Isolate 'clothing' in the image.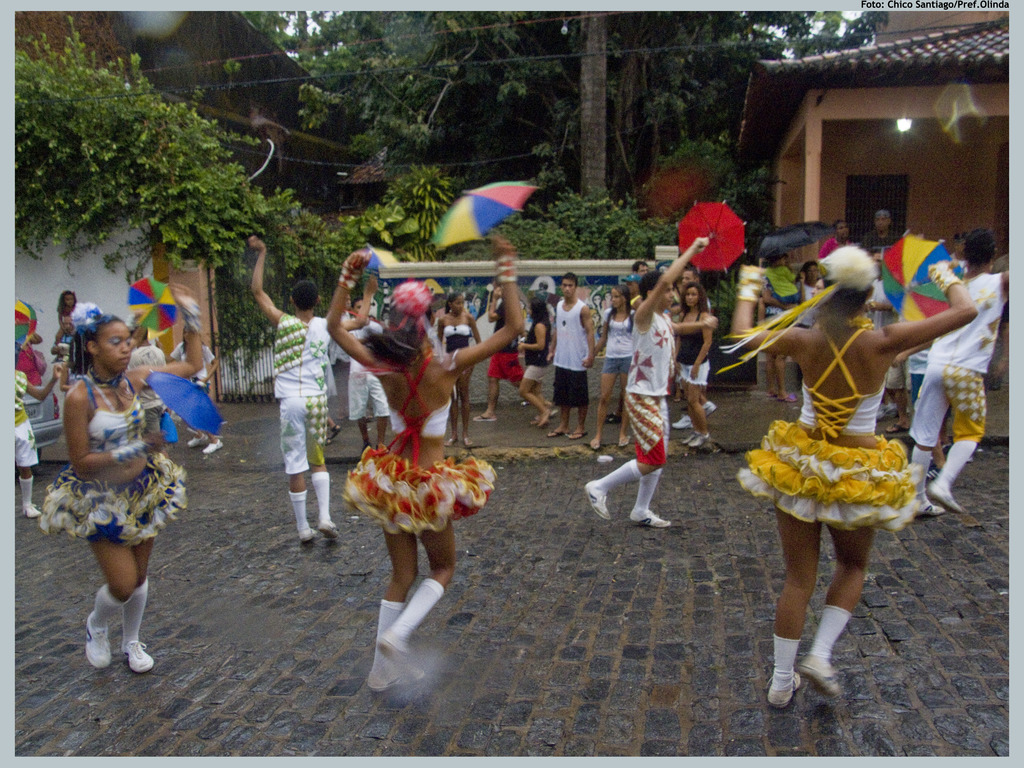
Isolated region: <box>440,320,473,357</box>.
